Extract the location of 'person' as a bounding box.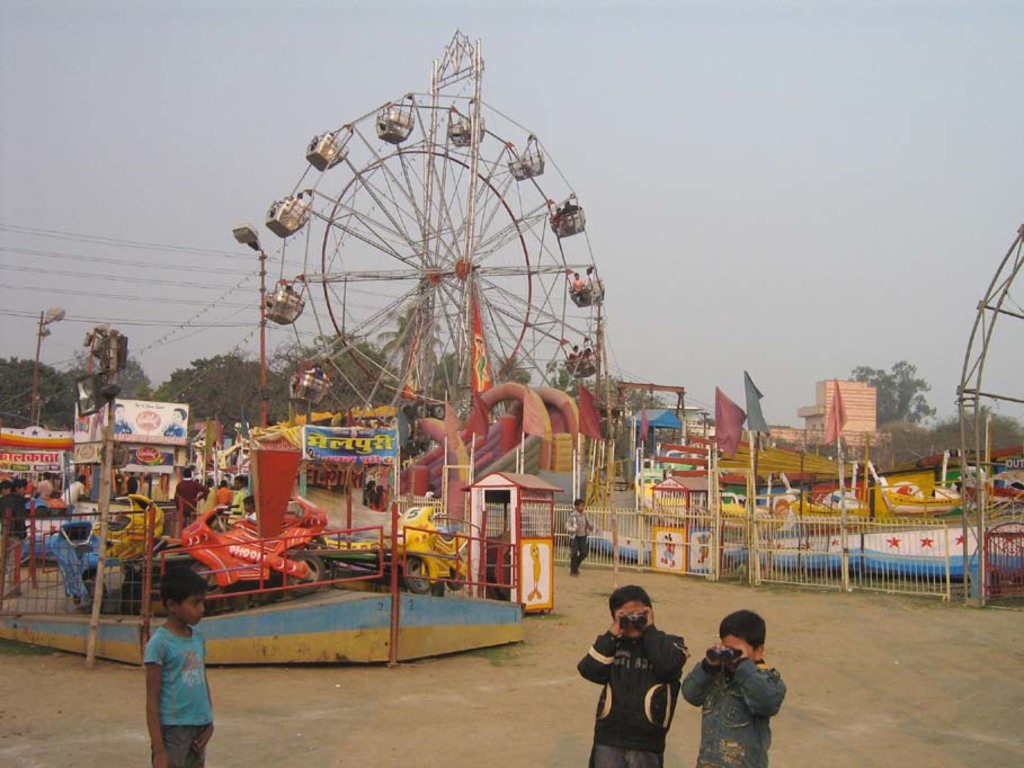
585 269 600 285.
